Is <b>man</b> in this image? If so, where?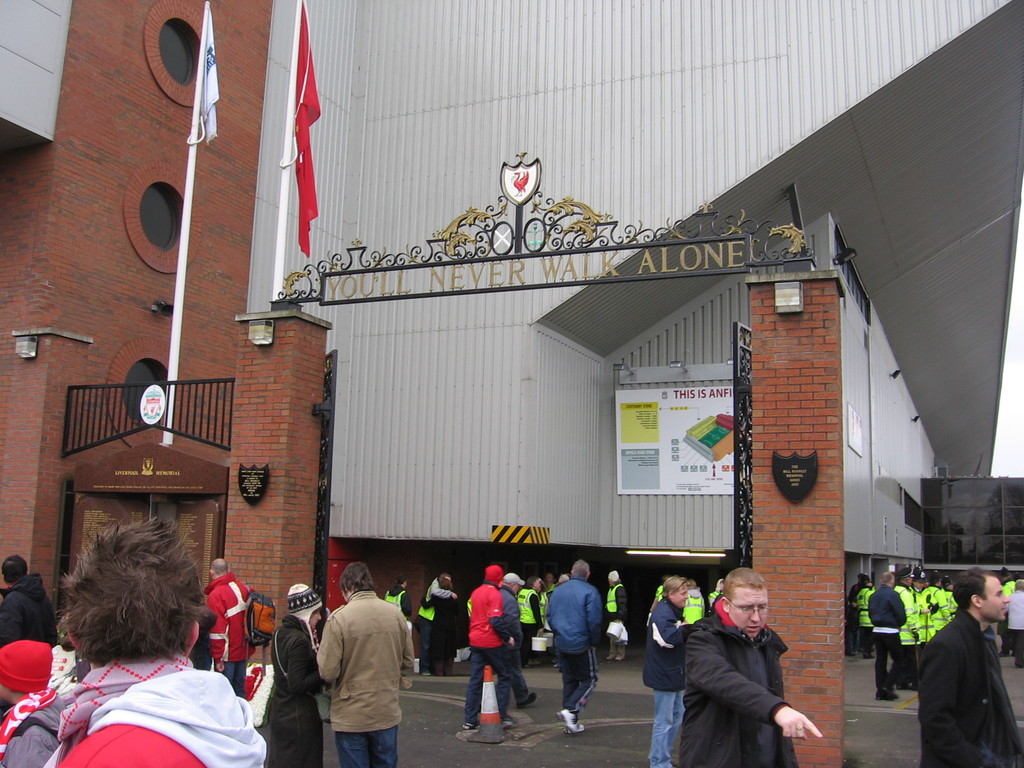
Yes, at <box>914,569,1023,767</box>.
